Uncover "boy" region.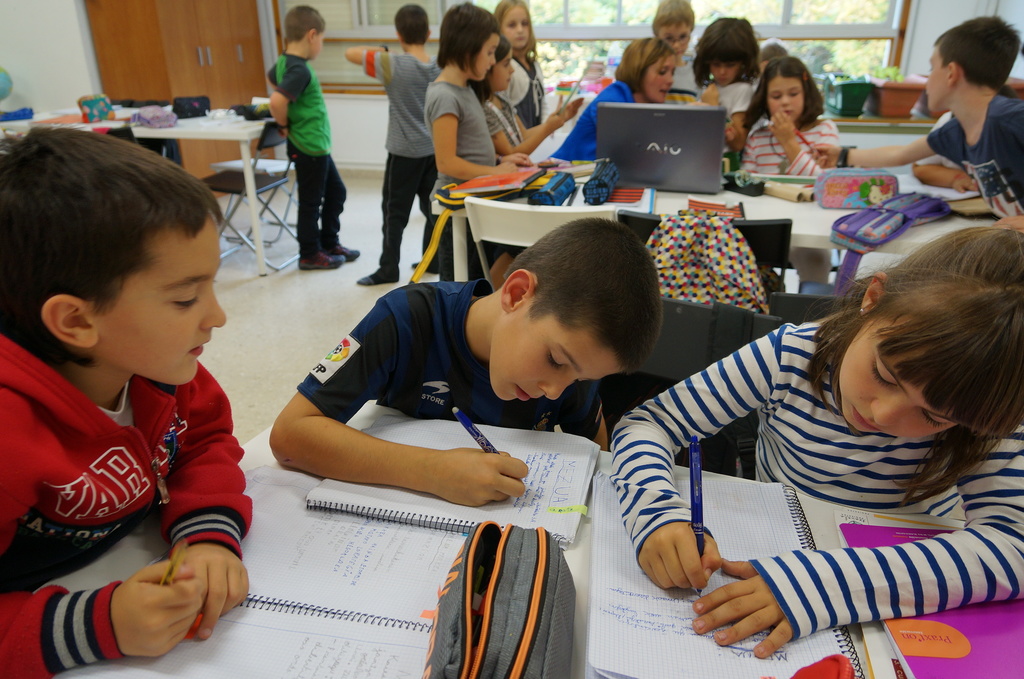
Uncovered: (814, 14, 1023, 237).
